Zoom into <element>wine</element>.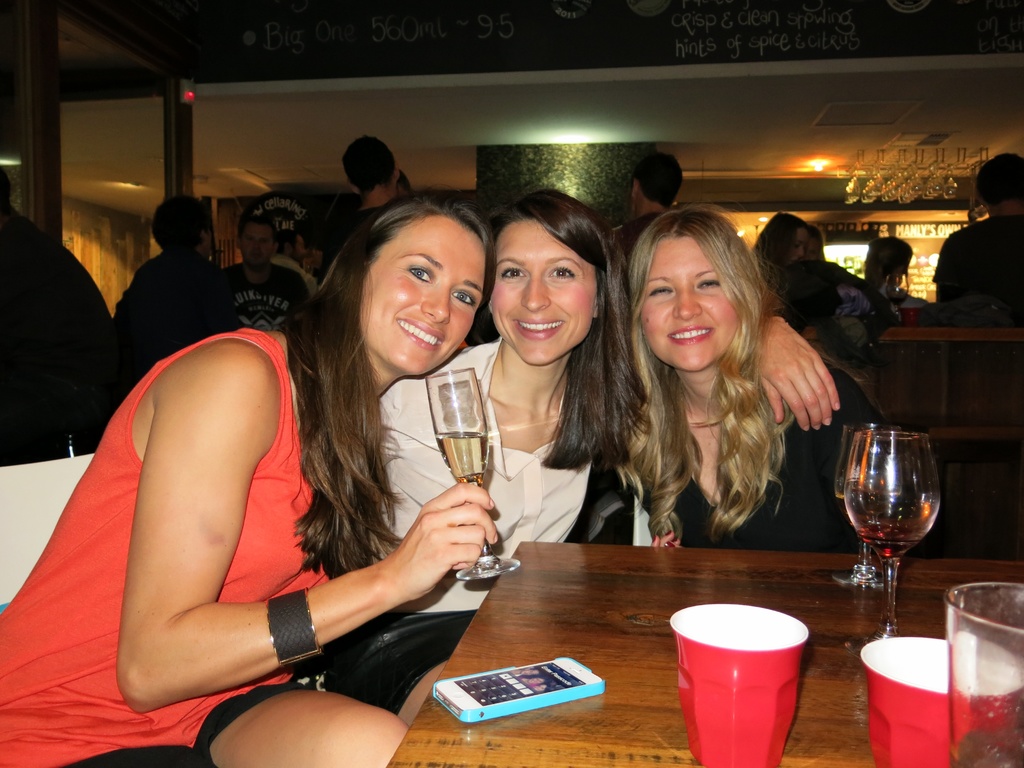
Zoom target: bbox(844, 472, 870, 548).
